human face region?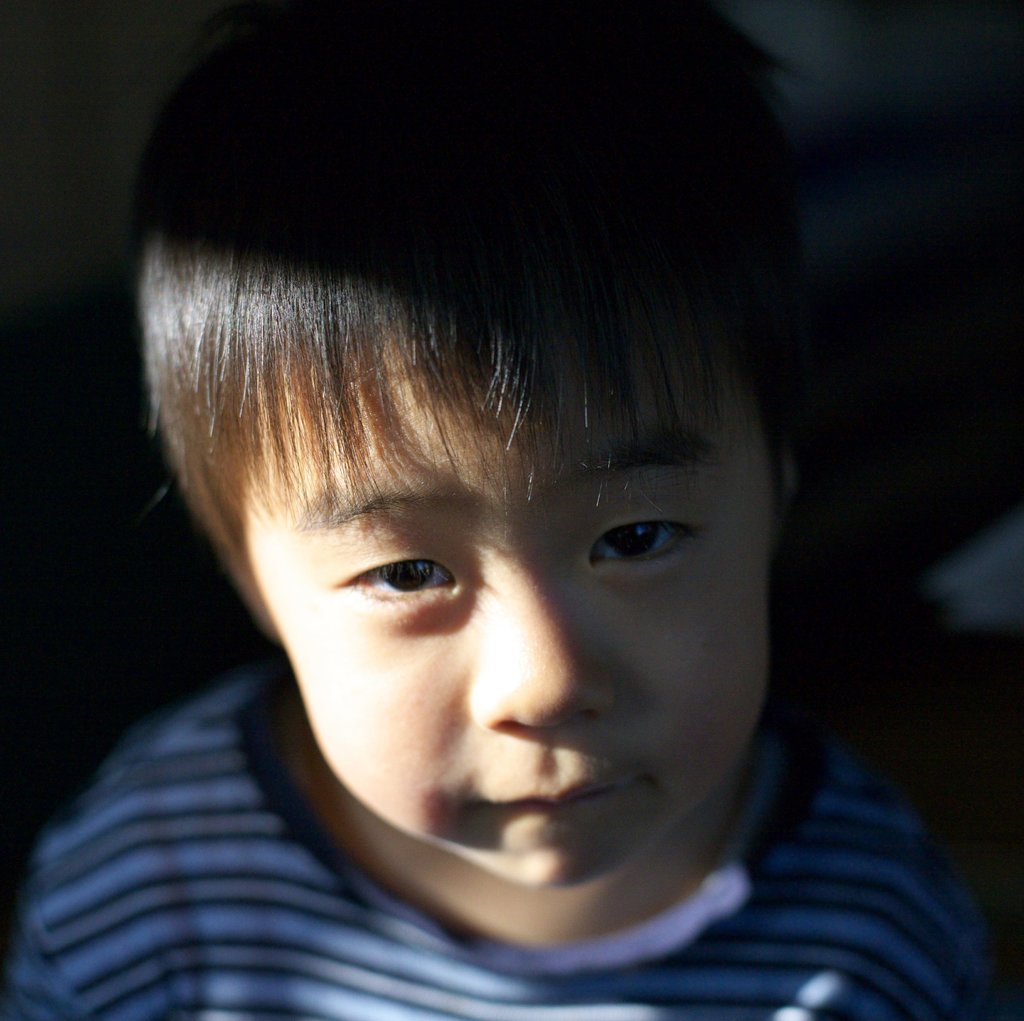
box(249, 332, 801, 896)
